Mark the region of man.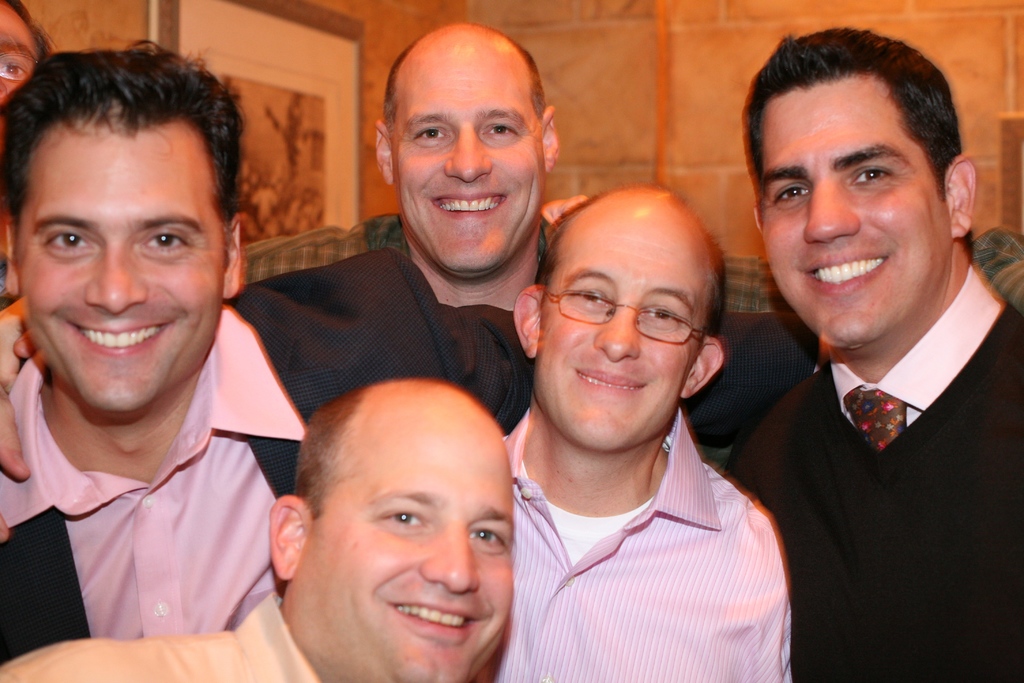
Region: crop(0, 372, 518, 682).
